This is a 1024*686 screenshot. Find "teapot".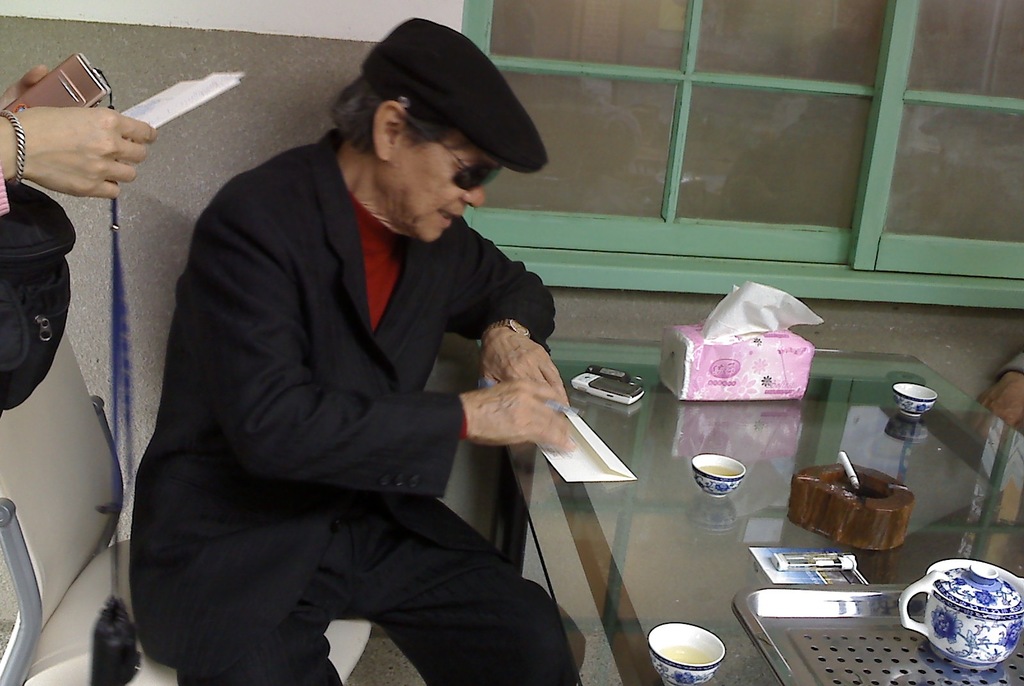
Bounding box: bbox(898, 558, 1023, 673).
